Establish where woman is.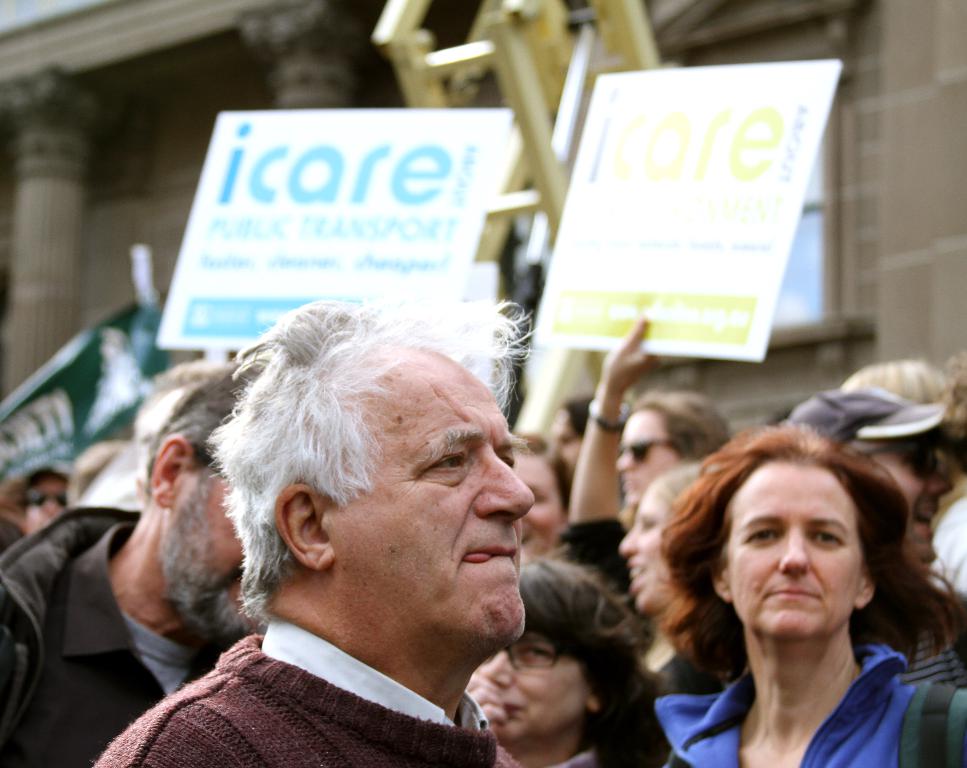
Established at <box>610,394,733,532</box>.
